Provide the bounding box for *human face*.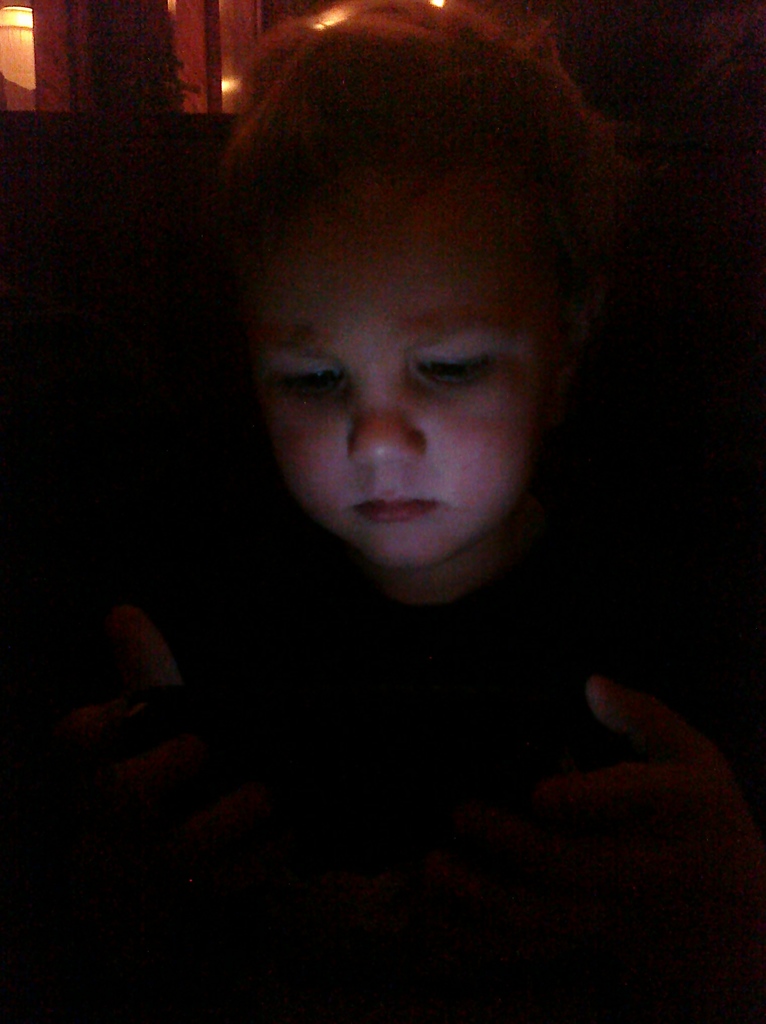
[left=258, top=225, right=519, bottom=567].
